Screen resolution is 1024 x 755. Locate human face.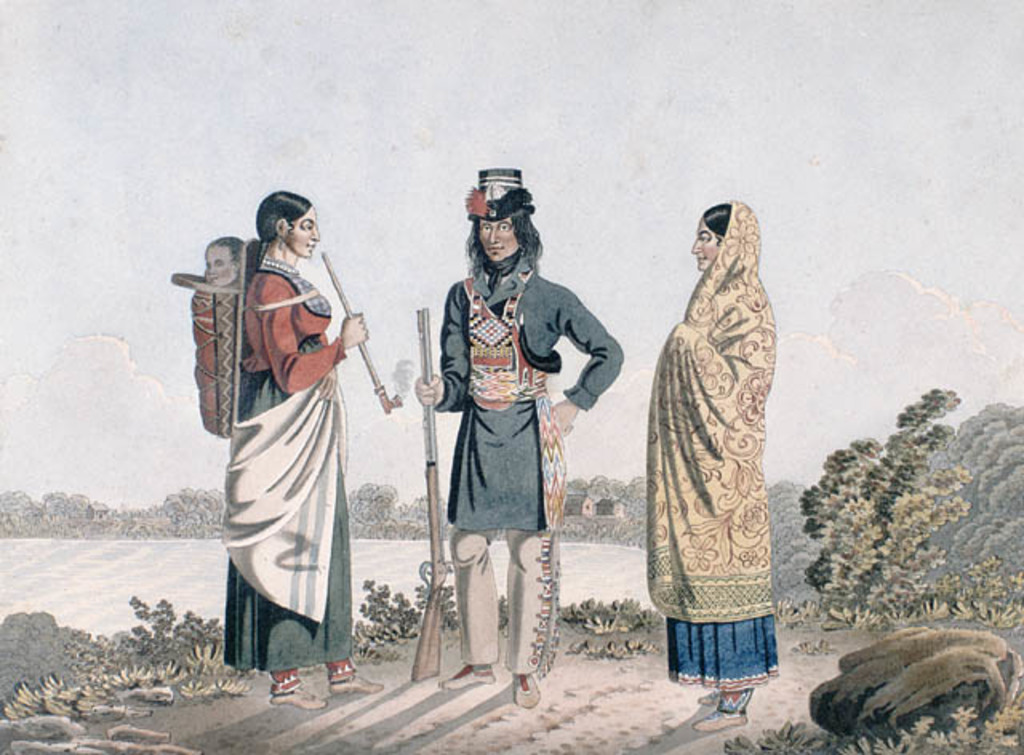
bbox(203, 243, 238, 288).
